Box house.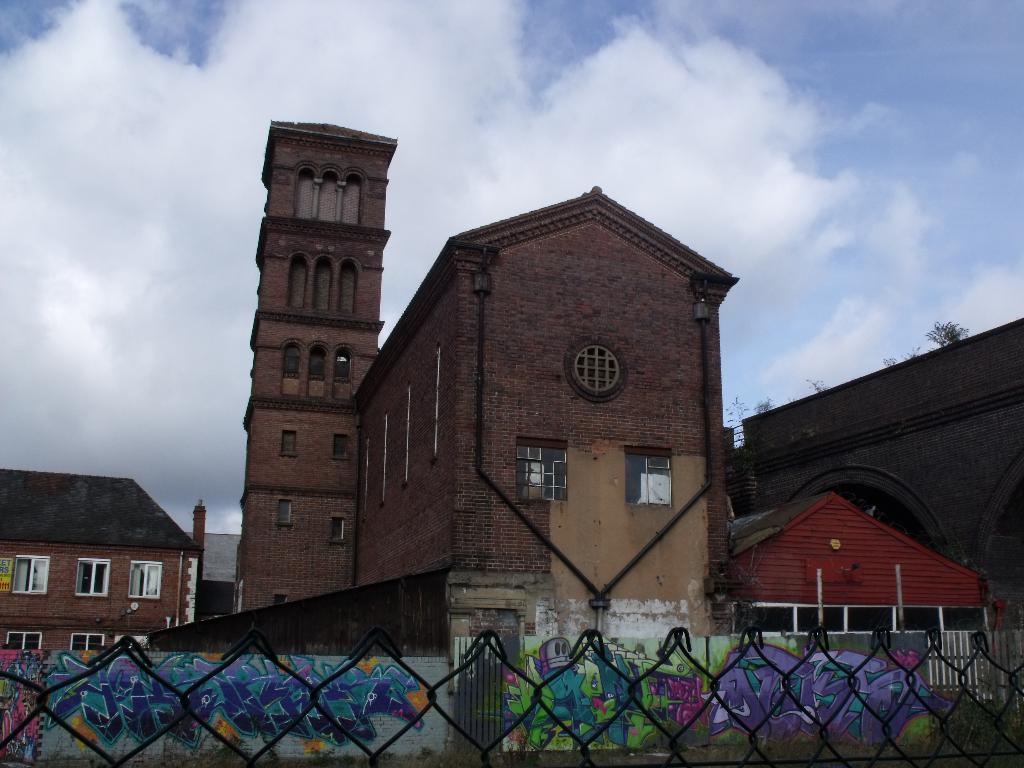
<region>736, 314, 1023, 634</region>.
